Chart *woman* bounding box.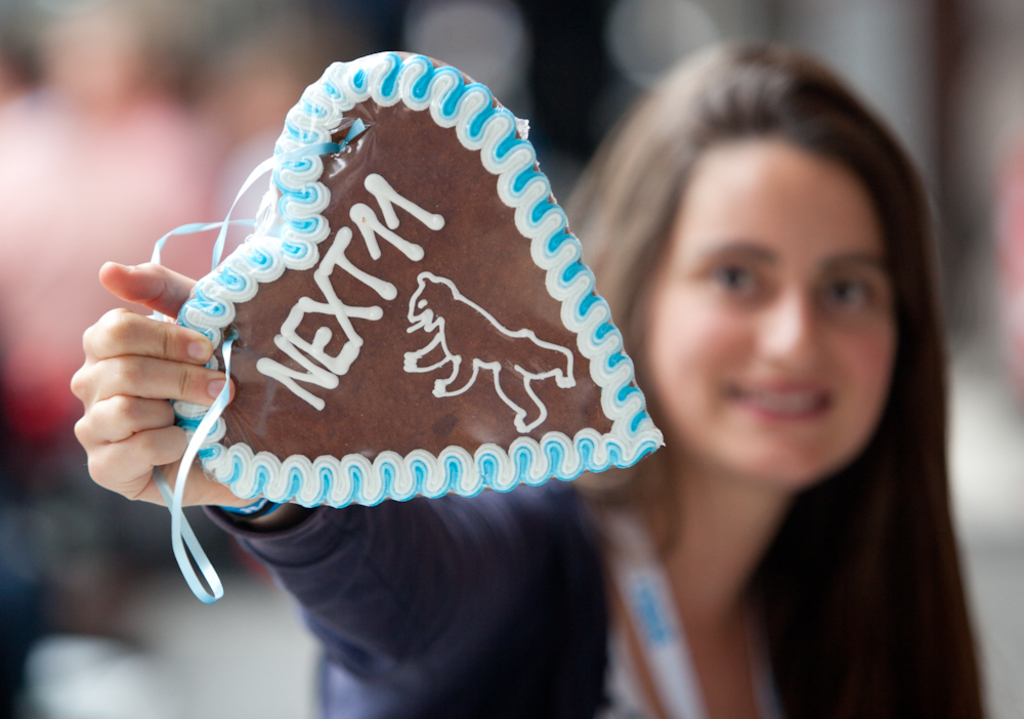
Charted: locate(220, 17, 867, 628).
